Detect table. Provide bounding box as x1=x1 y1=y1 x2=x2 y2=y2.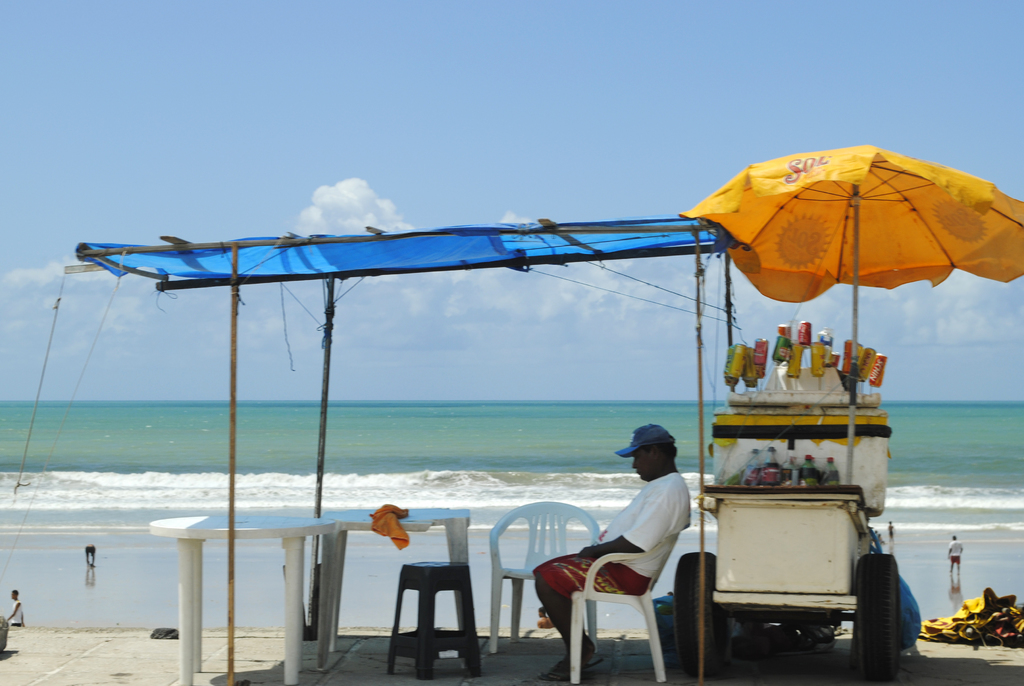
x1=318 y1=507 x2=471 y2=667.
